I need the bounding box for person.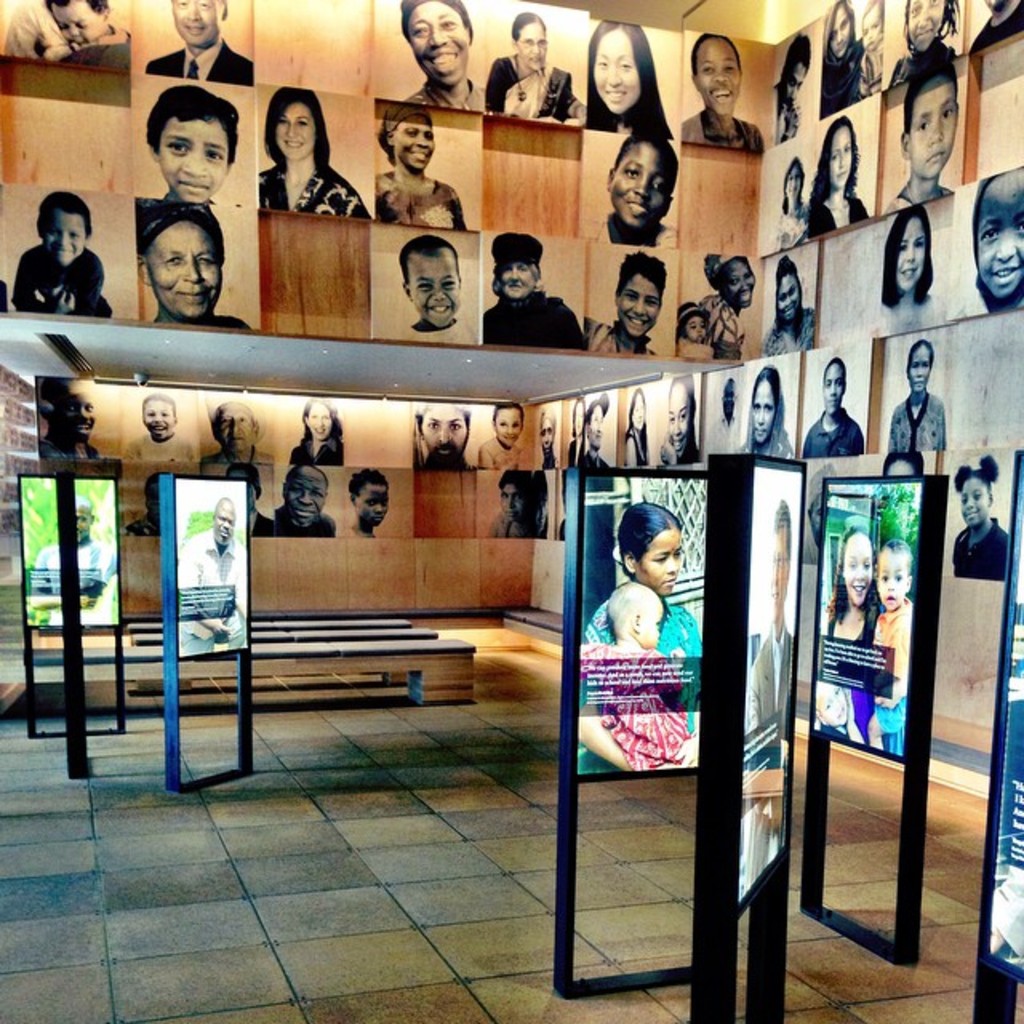
Here it is: box=[950, 163, 1022, 322].
